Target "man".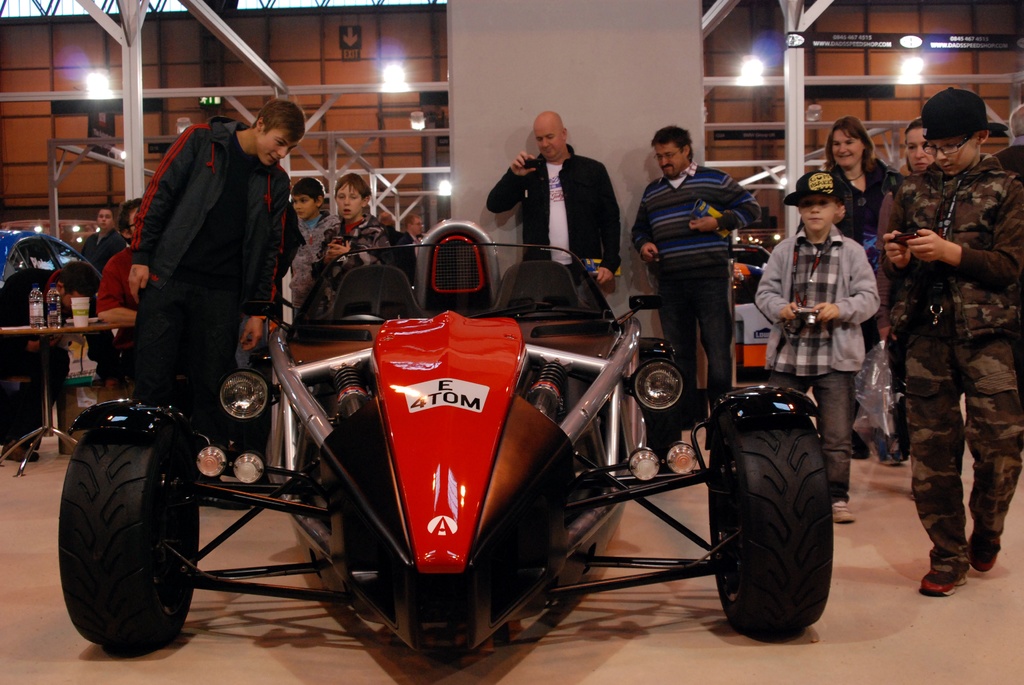
Target region: 81,207,124,270.
